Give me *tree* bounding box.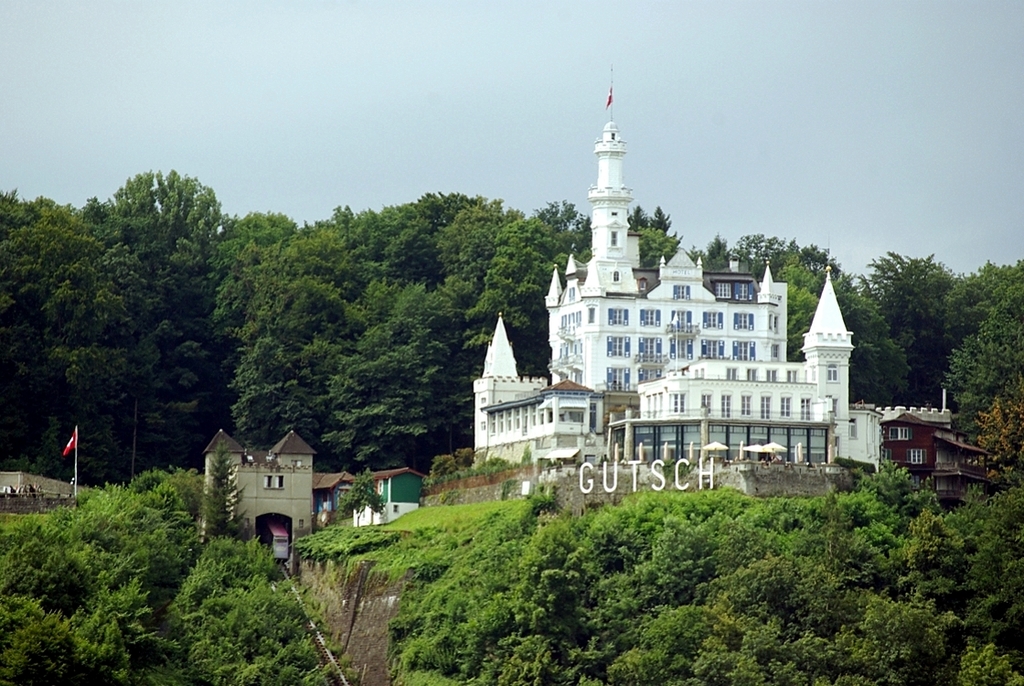
149 242 213 431.
